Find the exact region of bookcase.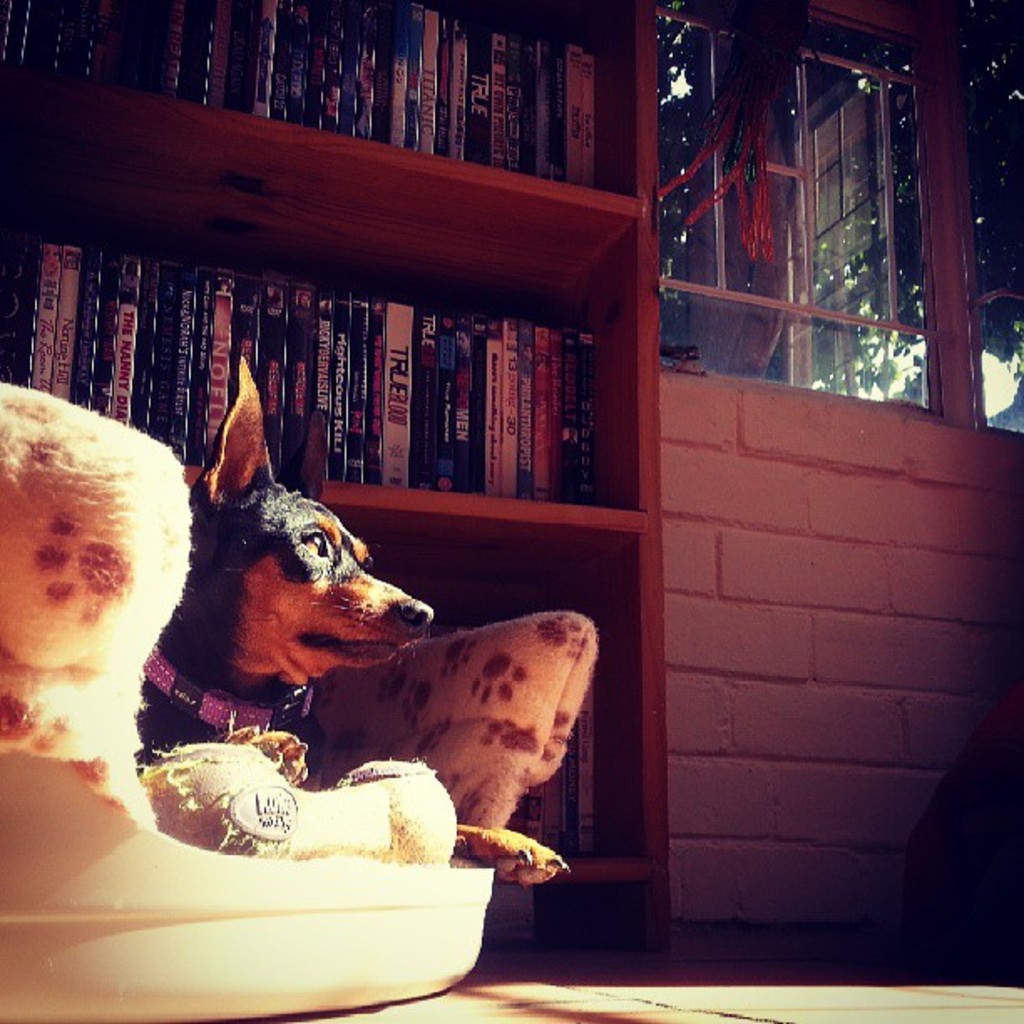
Exact region: (left=37, top=38, right=709, bottom=639).
